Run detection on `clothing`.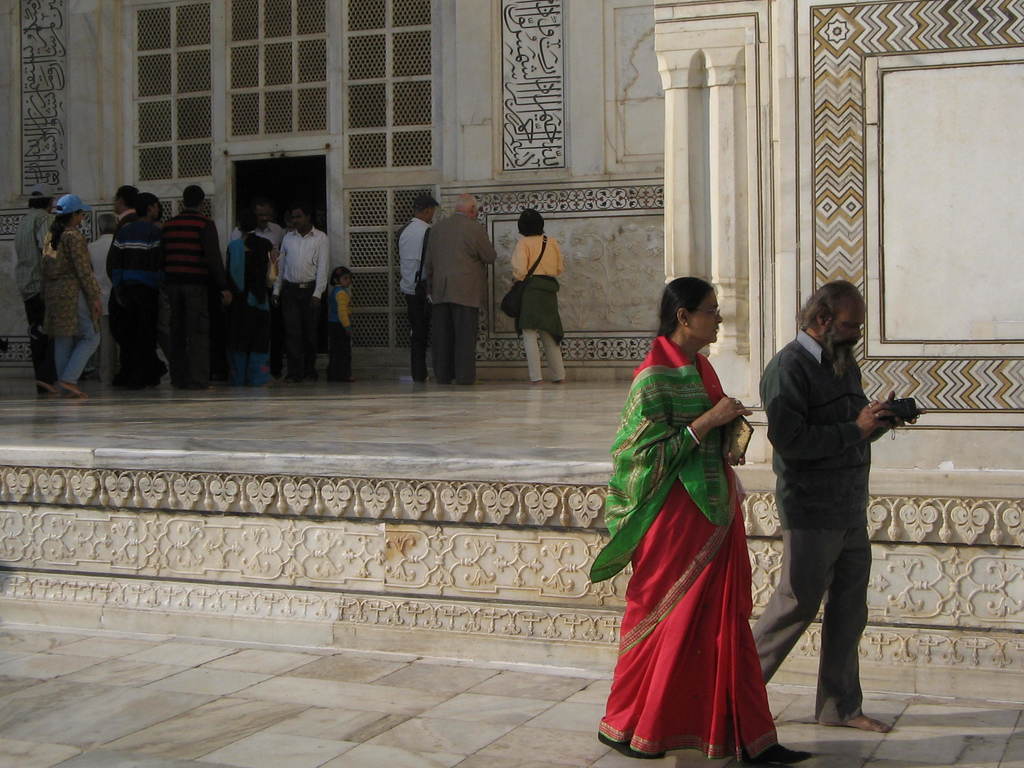
Result: locate(514, 229, 567, 385).
